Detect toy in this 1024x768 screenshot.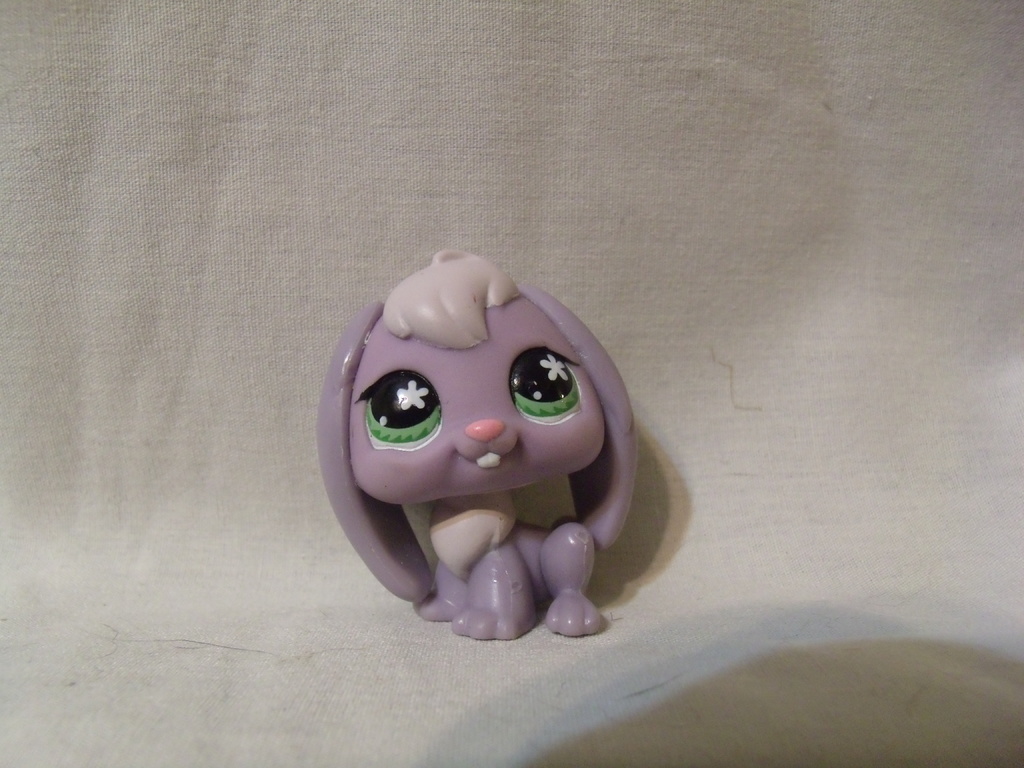
Detection: x1=316, y1=247, x2=669, y2=639.
